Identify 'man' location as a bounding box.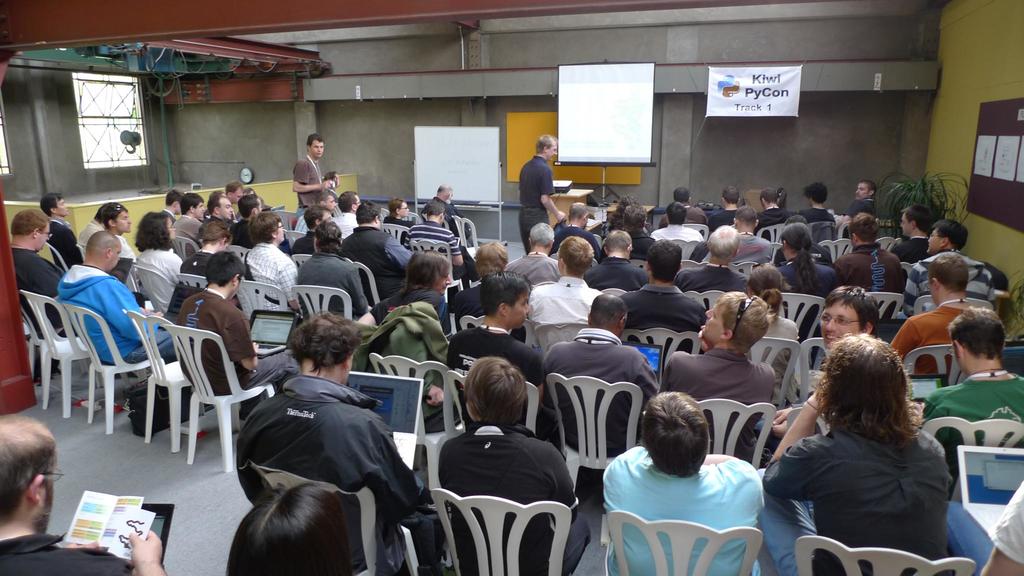
<bbox>178, 218, 237, 275</bbox>.
